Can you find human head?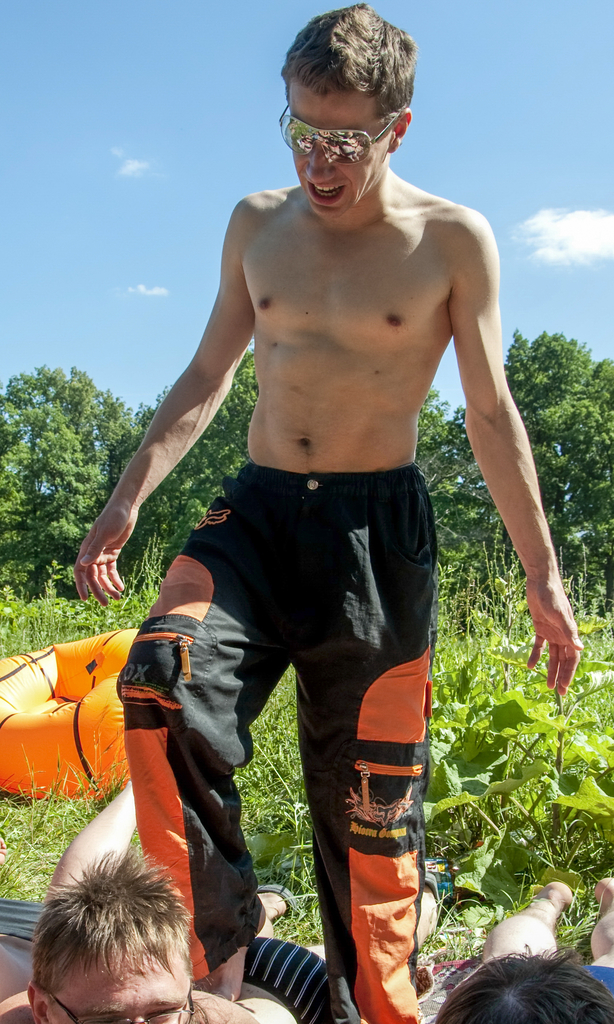
Yes, bounding box: (left=279, top=8, right=423, bottom=188).
